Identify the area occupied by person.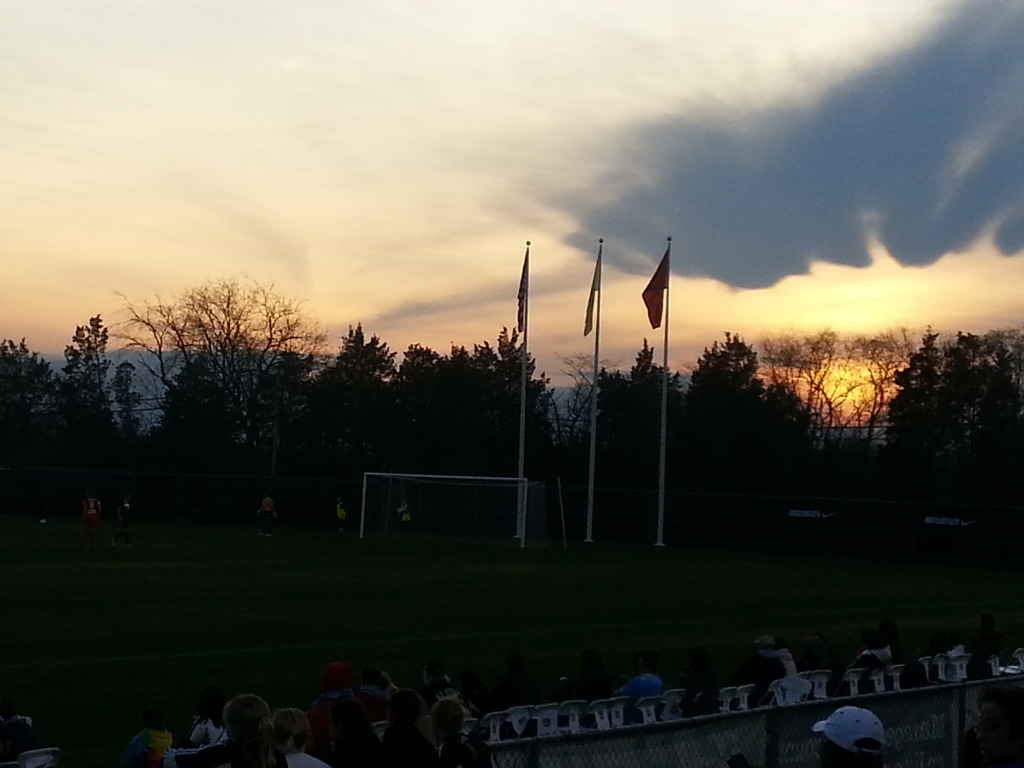
Area: x1=273 y1=707 x2=331 y2=767.
